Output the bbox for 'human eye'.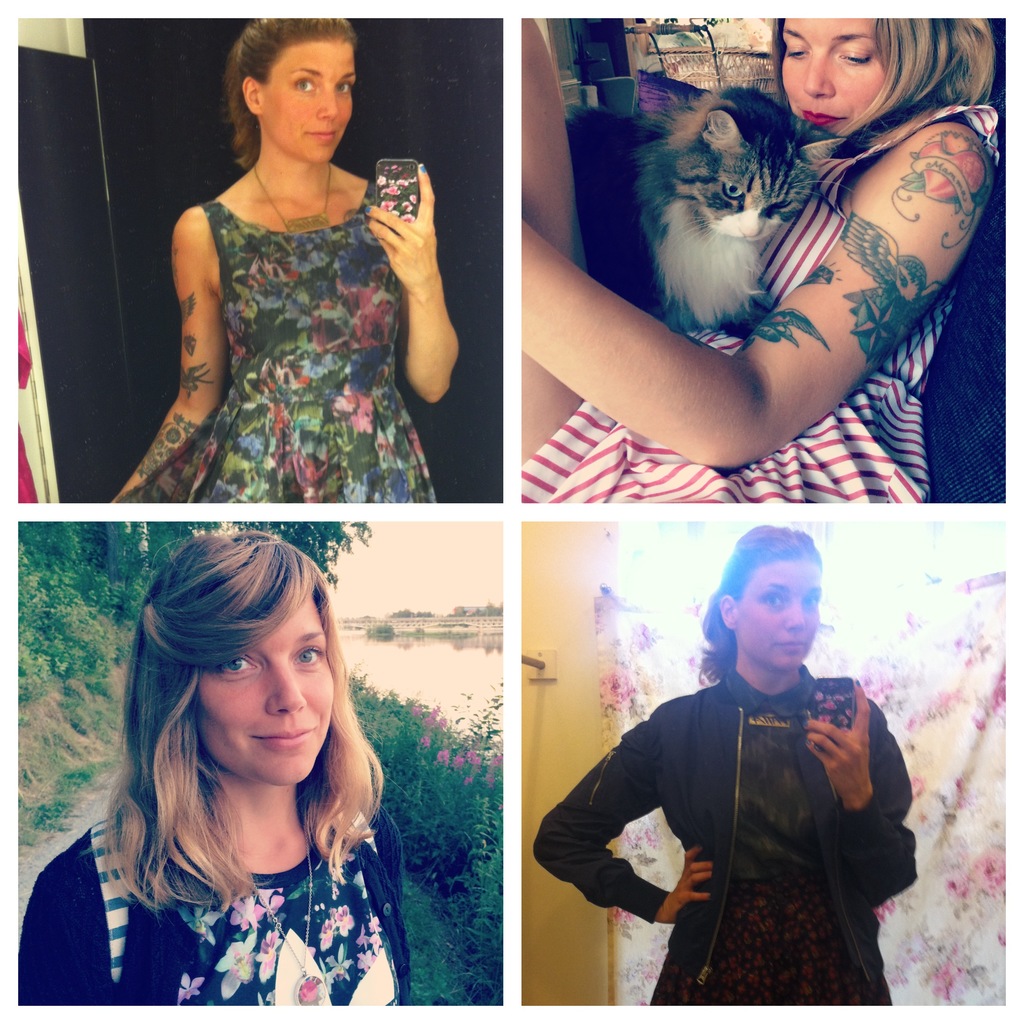
Rect(291, 72, 326, 99).
